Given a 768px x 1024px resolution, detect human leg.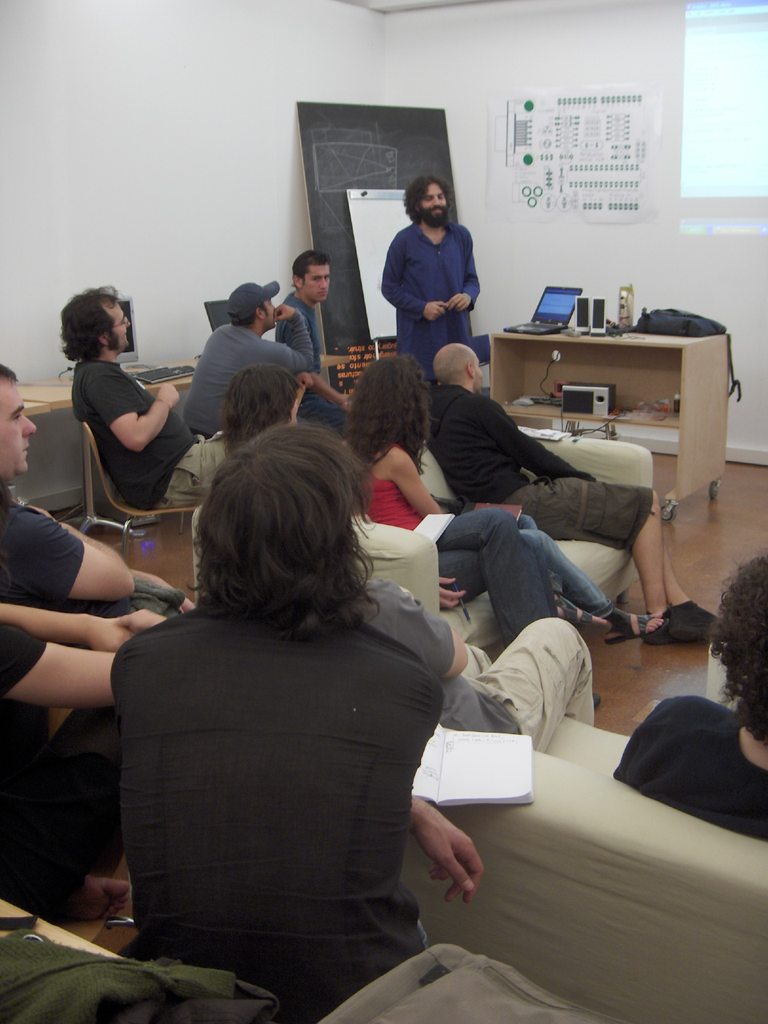
Rect(474, 621, 596, 725).
